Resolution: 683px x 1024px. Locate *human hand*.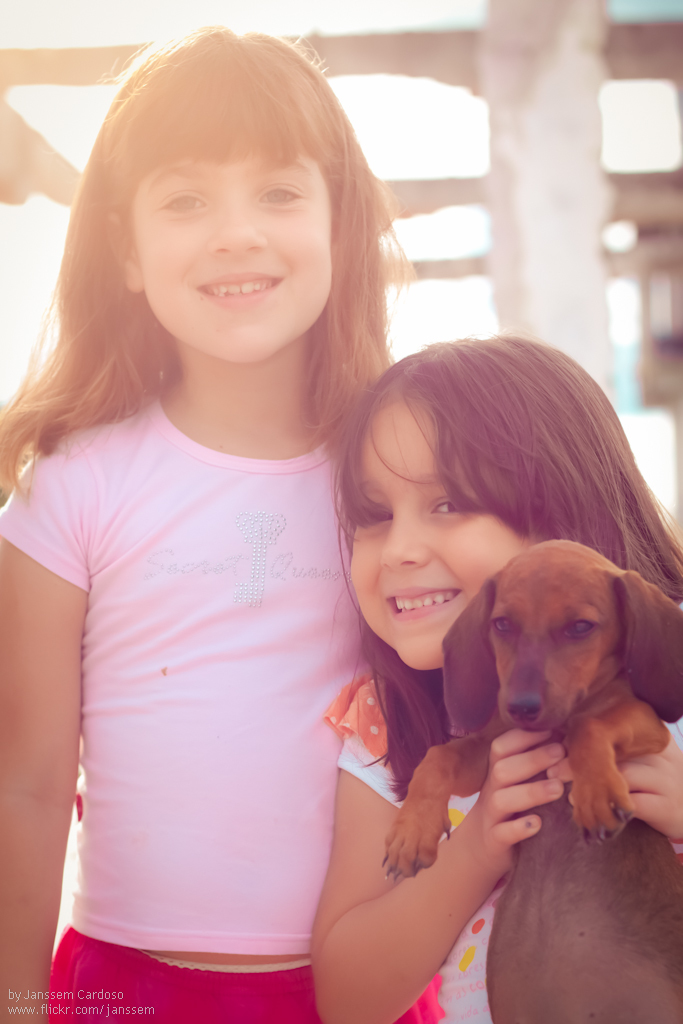
<region>472, 725, 562, 882</region>.
